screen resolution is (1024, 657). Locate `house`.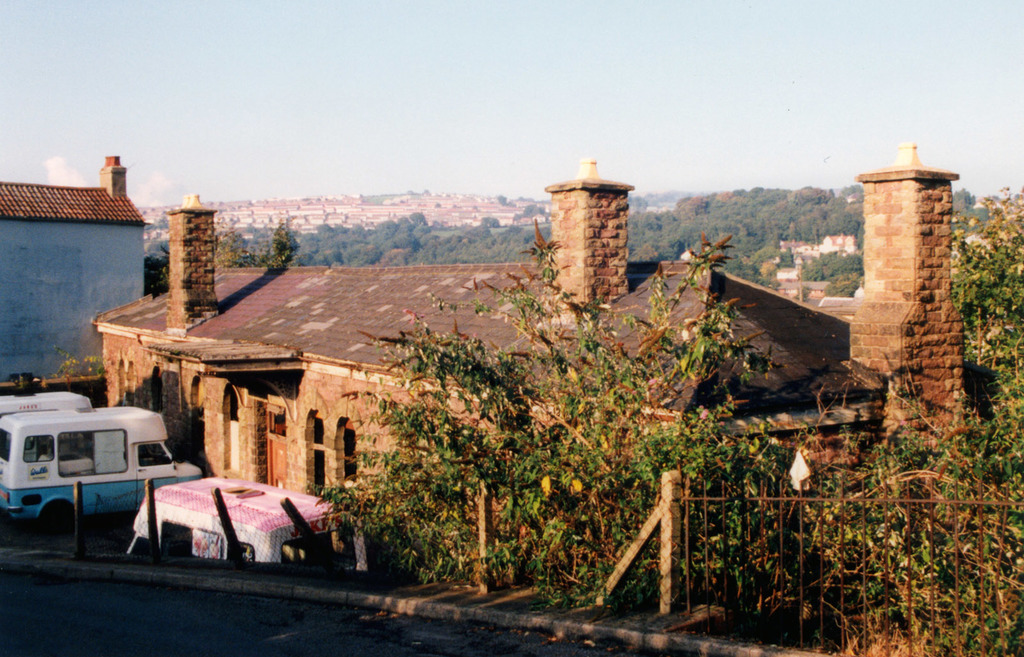
box=[89, 138, 963, 606].
